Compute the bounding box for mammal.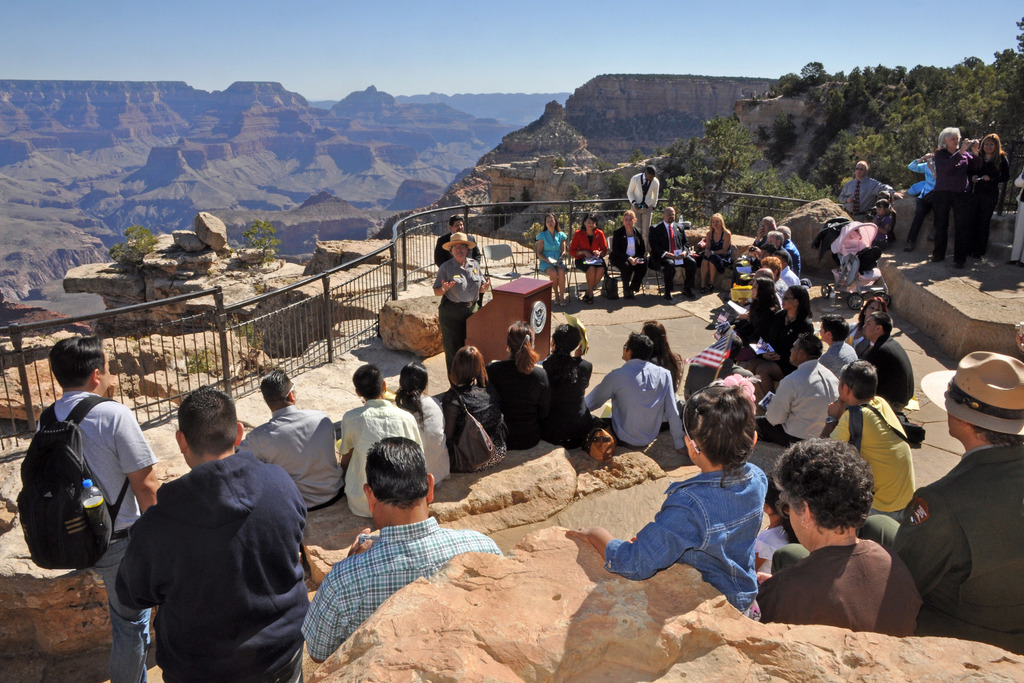
{"left": 639, "top": 317, "right": 686, "bottom": 396}.
